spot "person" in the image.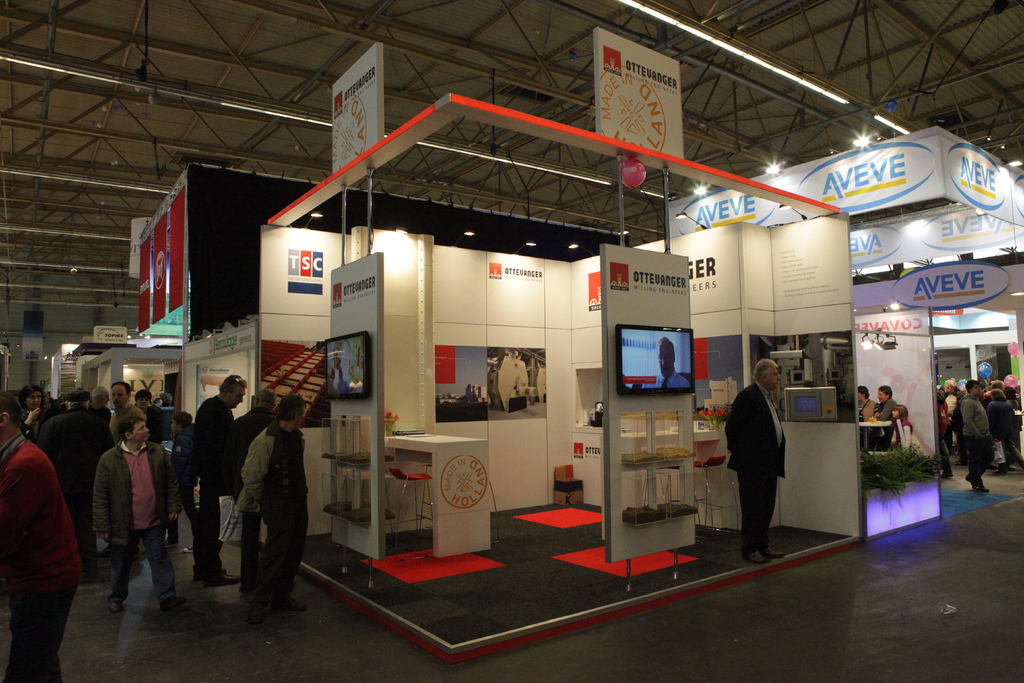
"person" found at (188, 373, 254, 583).
